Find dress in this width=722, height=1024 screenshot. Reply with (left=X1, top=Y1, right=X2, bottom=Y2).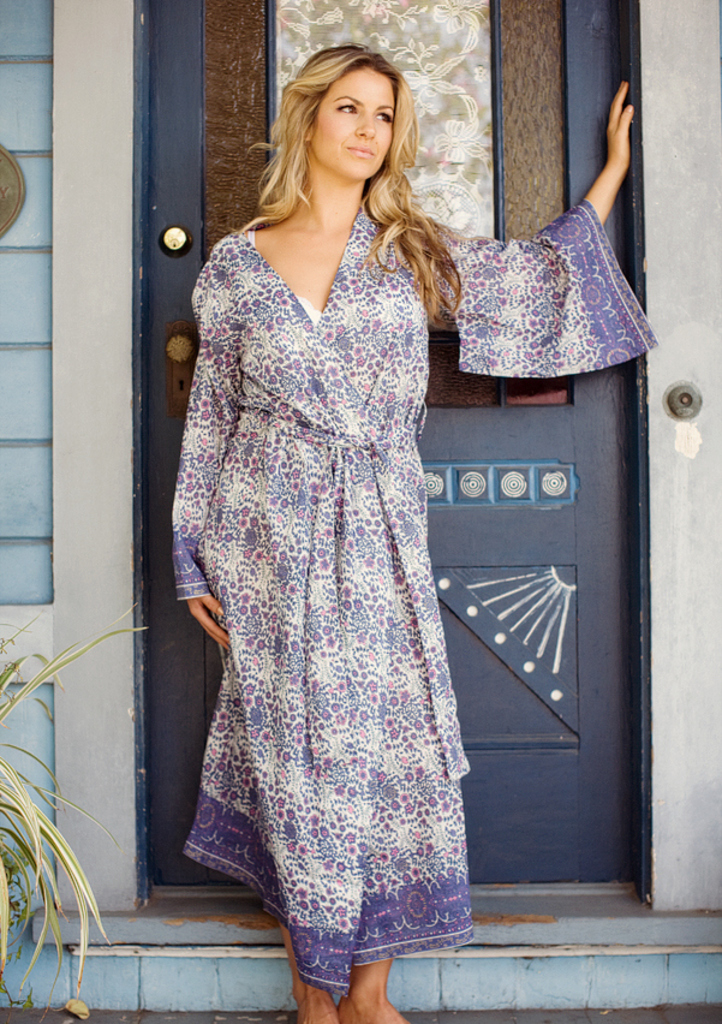
(left=167, top=203, right=660, bottom=998).
